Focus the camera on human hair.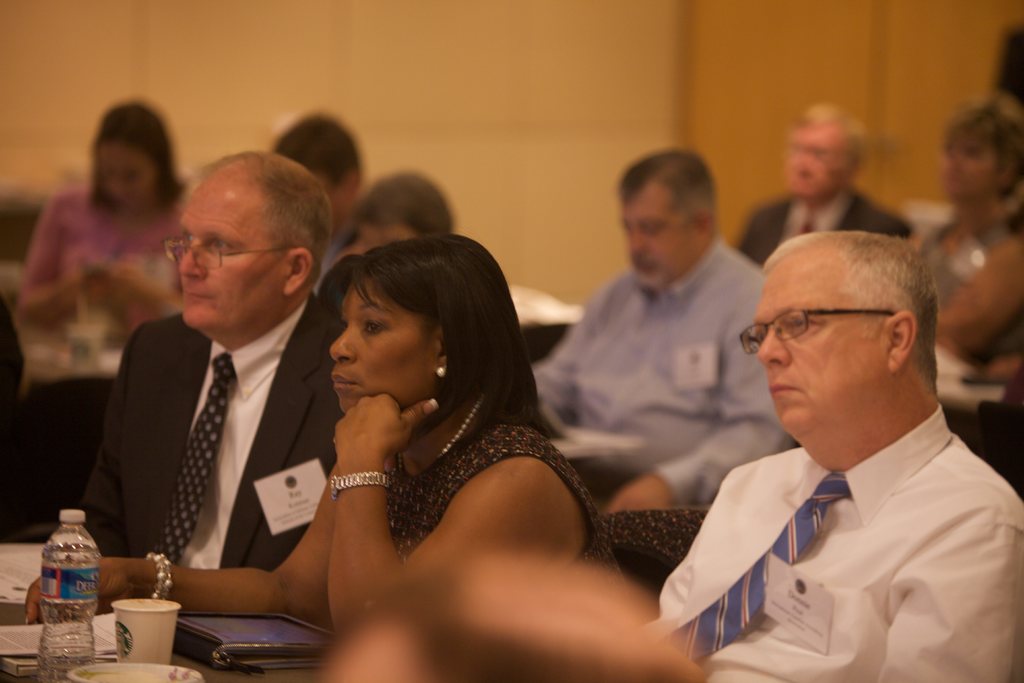
Focus region: <region>760, 220, 942, 384</region>.
